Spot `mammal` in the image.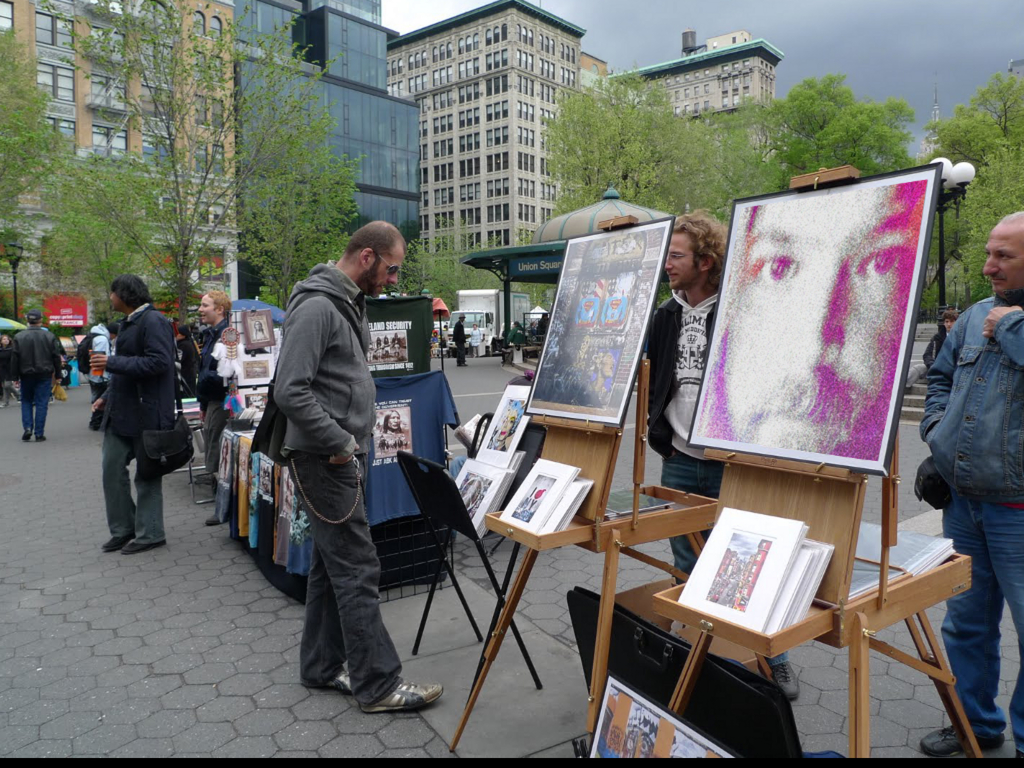
`mammal` found at l=372, t=335, r=385, b=360.
